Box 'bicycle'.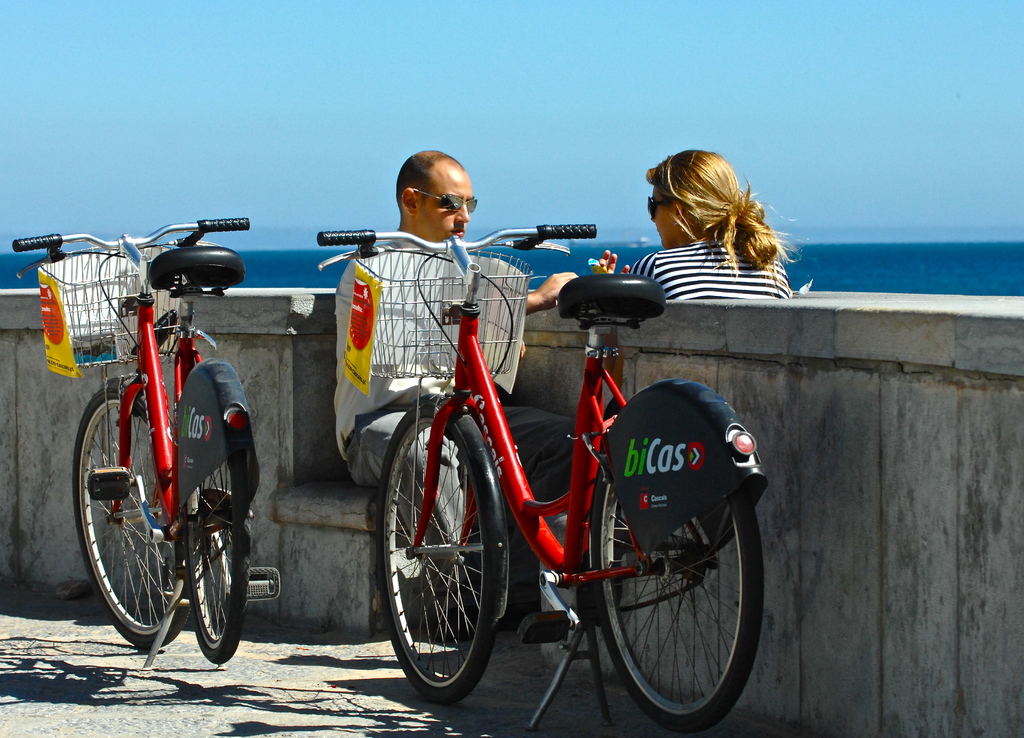
<bbox>42, 190, 261, 684</bbox>.
